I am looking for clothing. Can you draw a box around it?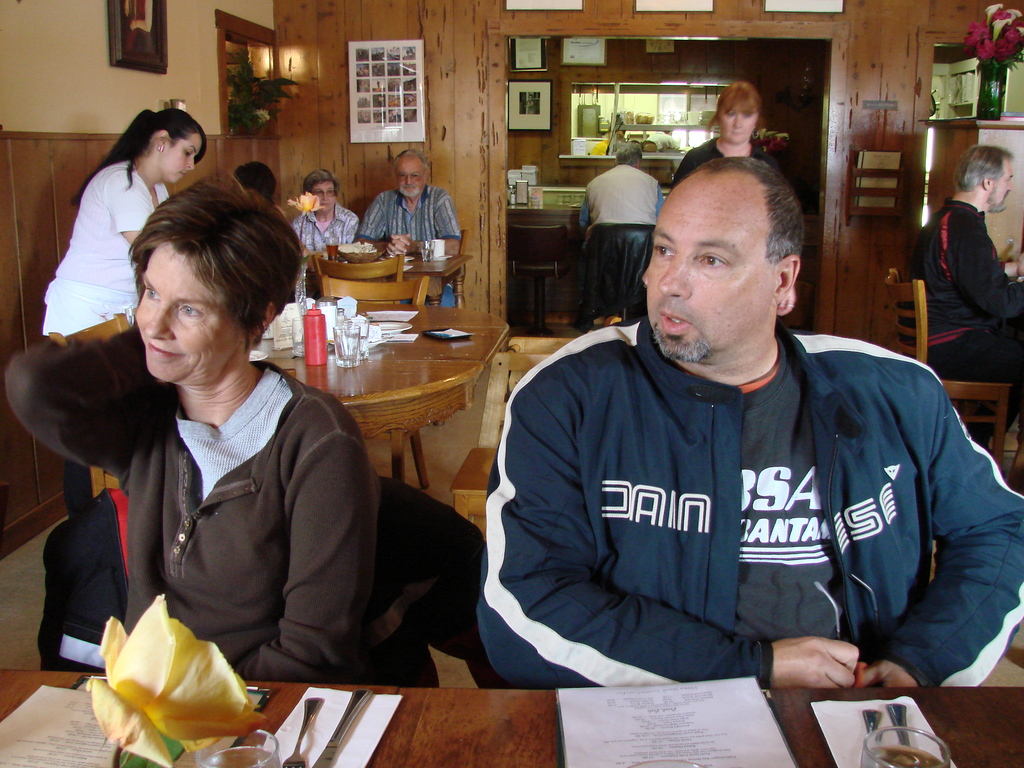
Sure, the bounding box is select_region(4, 318, 381, 684).
